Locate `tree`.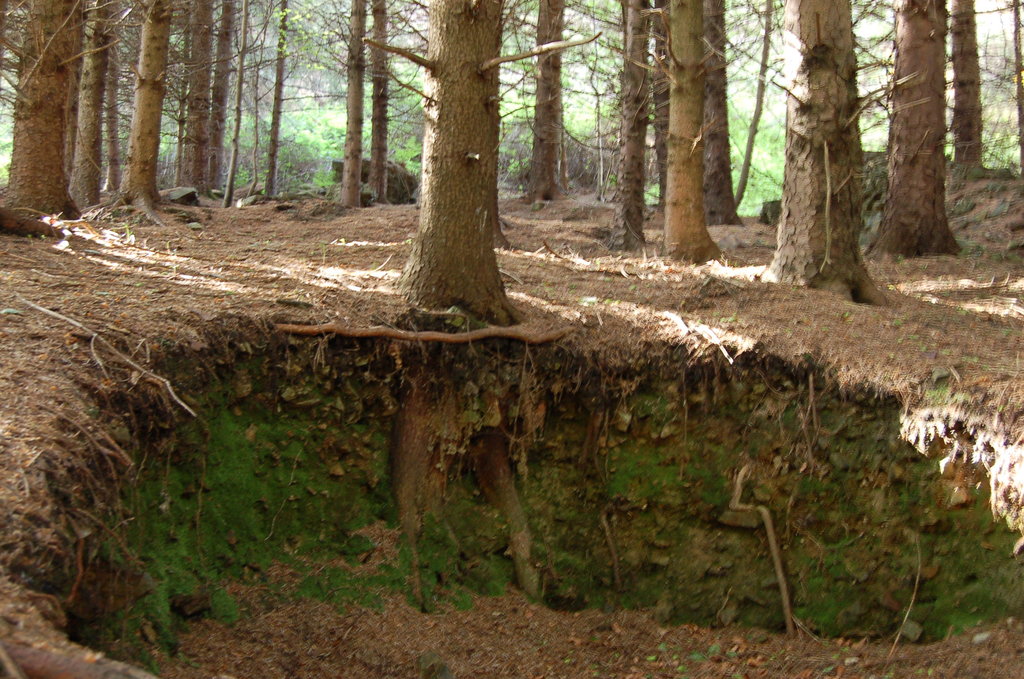
Bounding box: [left=113, top=0, right=169, bottom=220].
